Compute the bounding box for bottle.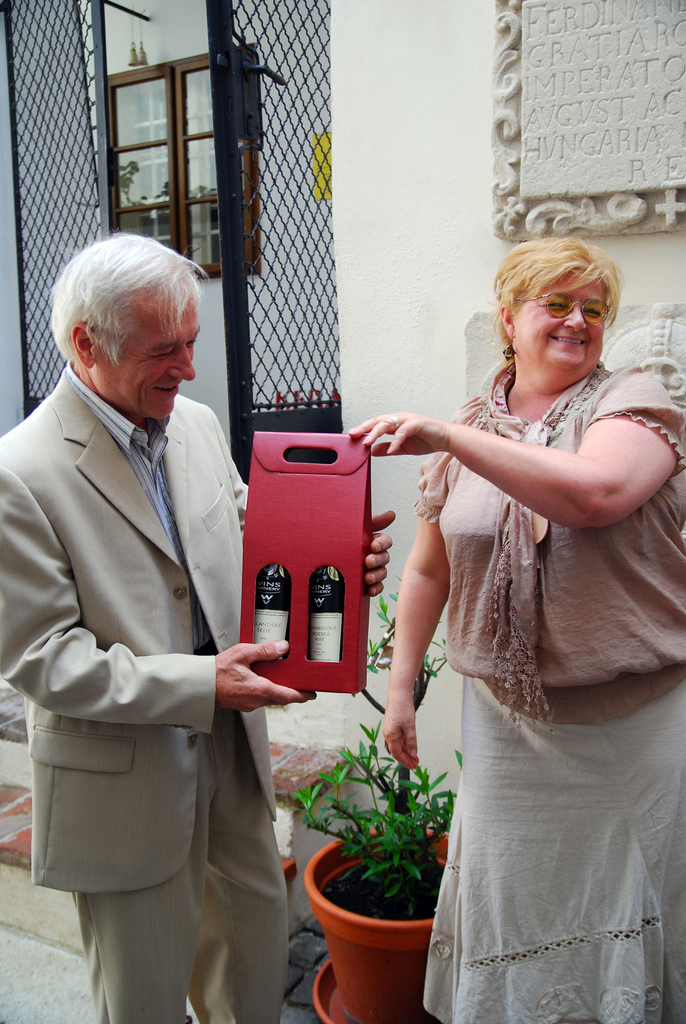
left=305, top=556, right=349, bottom=673.
